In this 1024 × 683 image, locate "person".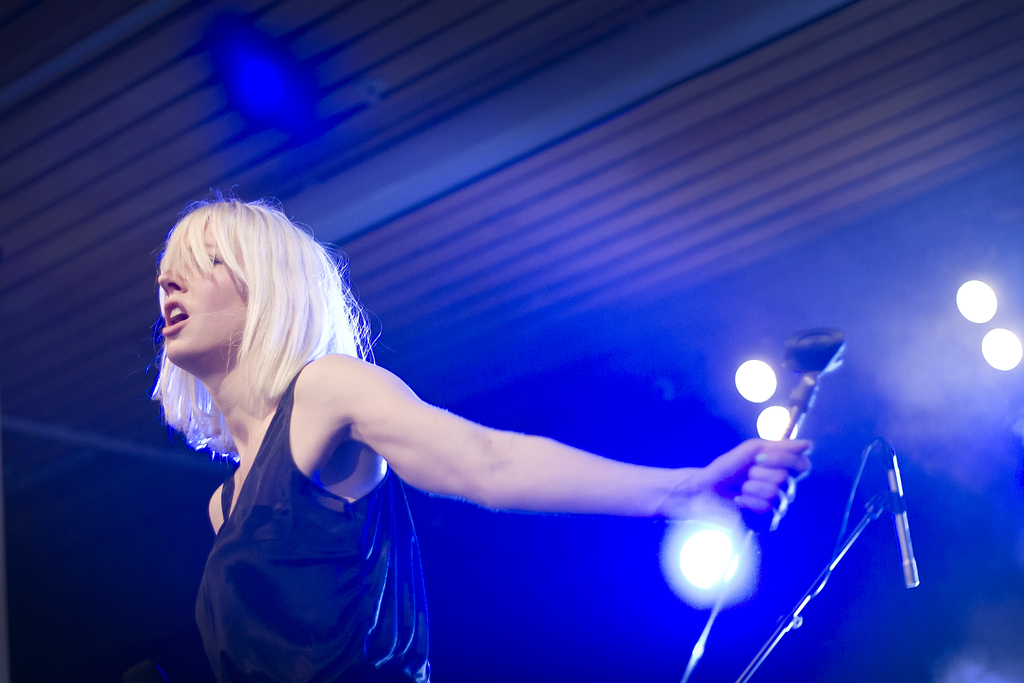
Bounding box: box(136, 225, 833, 682).
